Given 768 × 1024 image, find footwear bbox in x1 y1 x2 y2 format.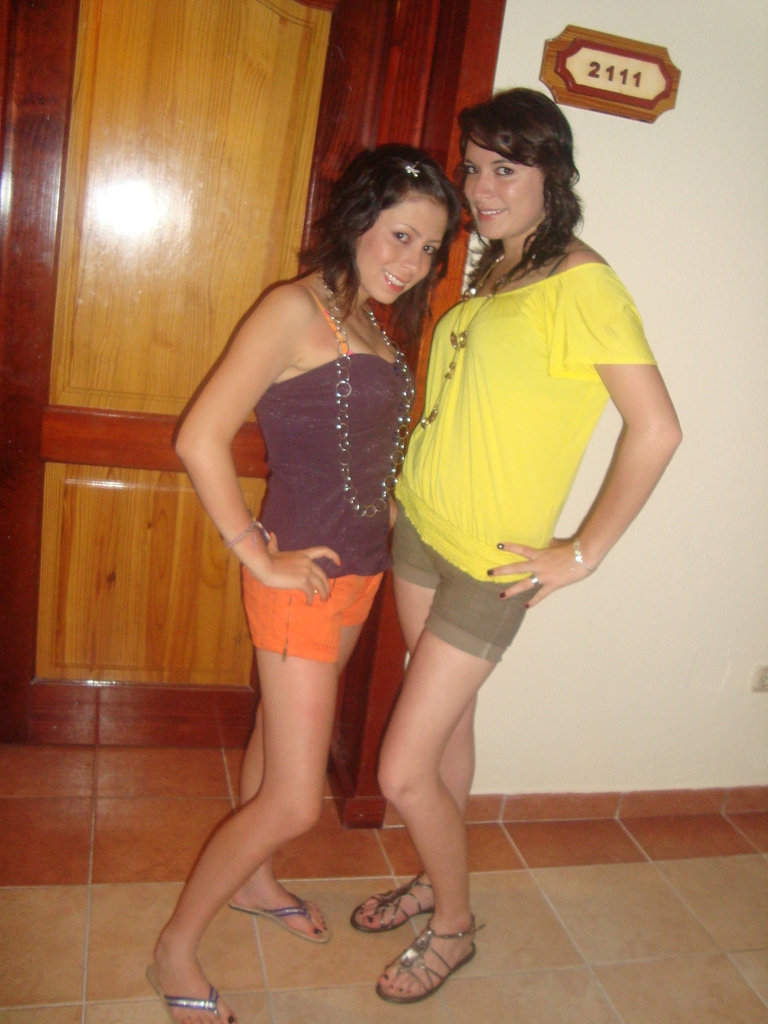
143 966 231 1023.
